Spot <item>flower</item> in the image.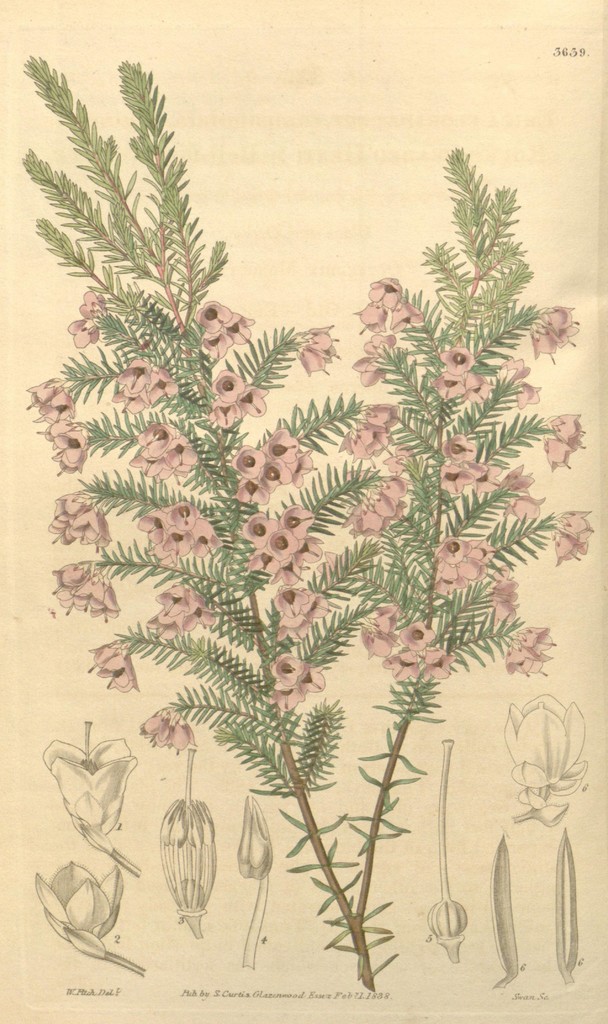
<item>flower</item> found at BBox(200, 304, 251, 356).
